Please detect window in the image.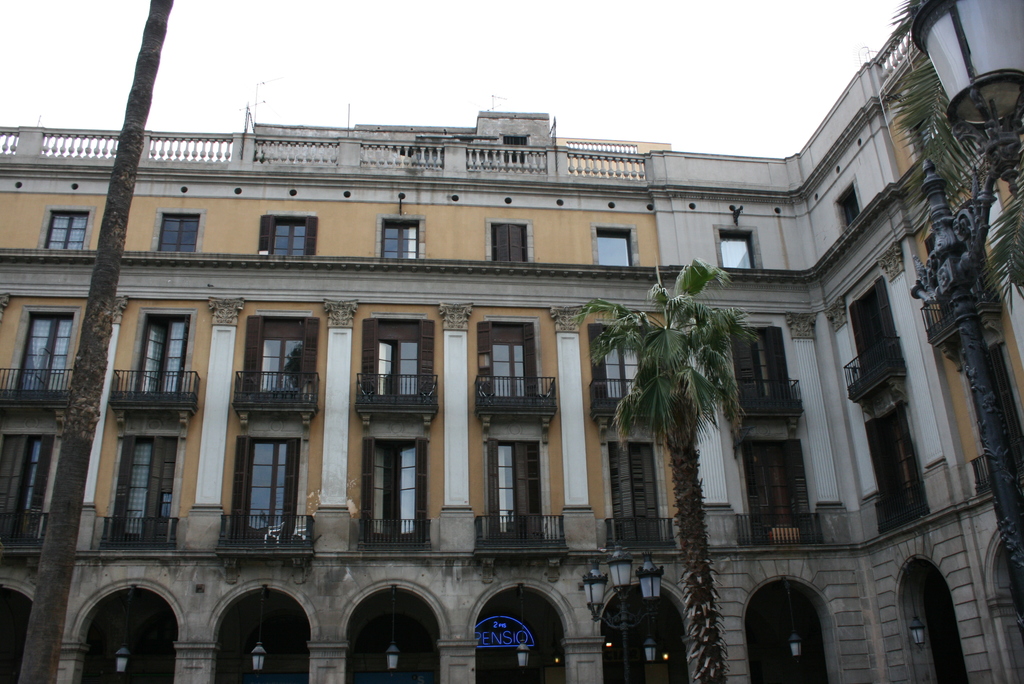
crop(492, 222, 531, 260).
